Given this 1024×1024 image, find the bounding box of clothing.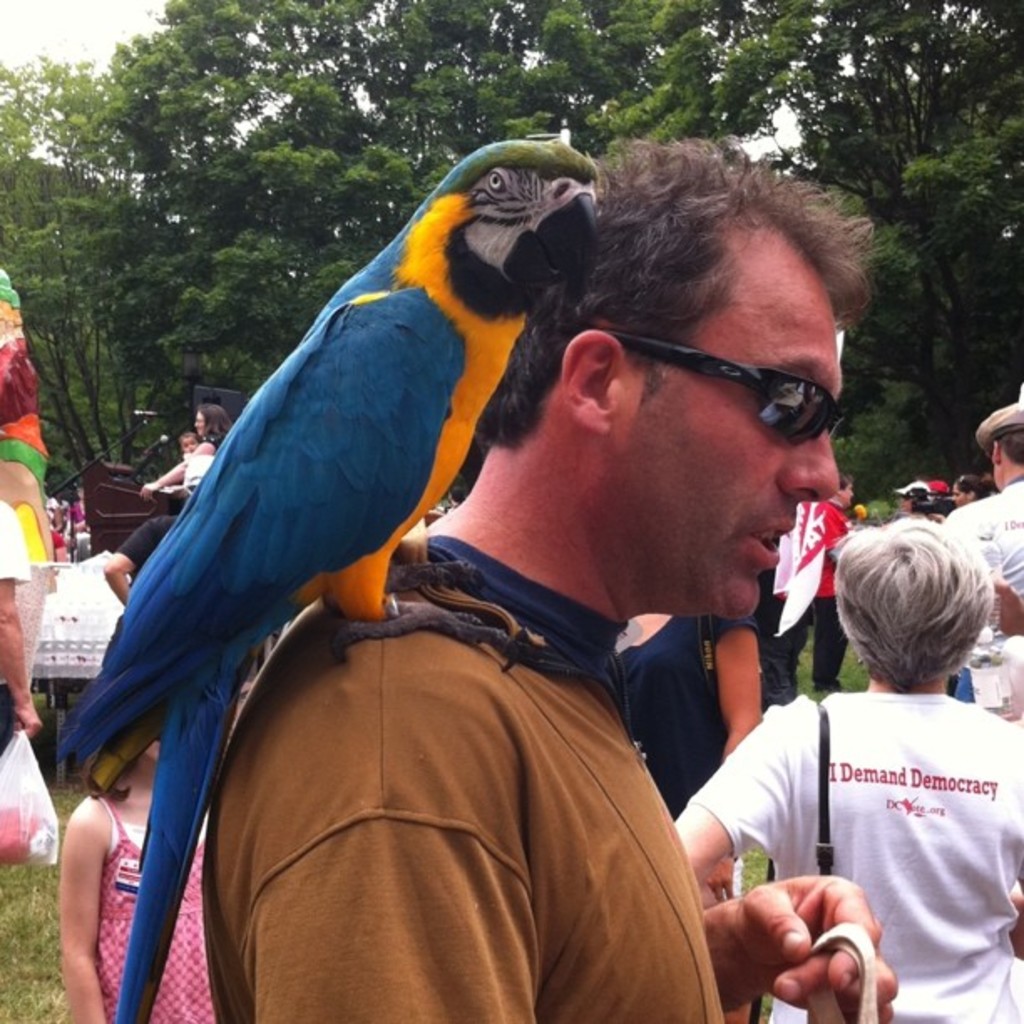
[x1=686, y1=679, x2=1022, y2=1022].
